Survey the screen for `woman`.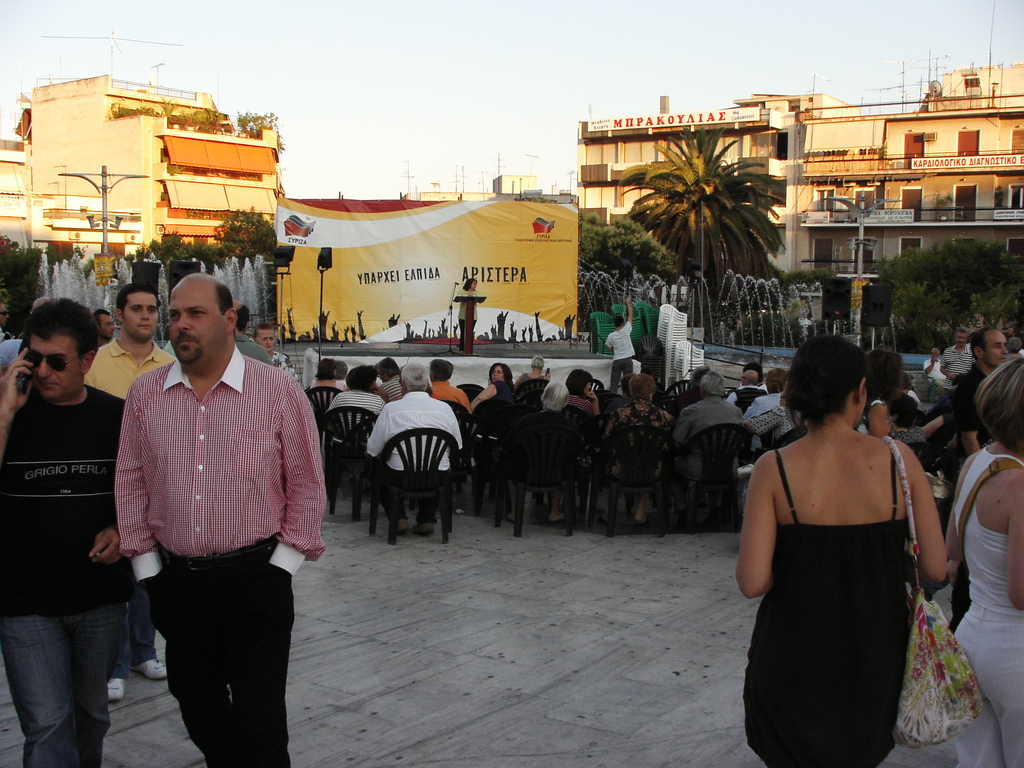
Survey found: {"left": 602, "top": 378, "right": 675, "bottom": 526}.
